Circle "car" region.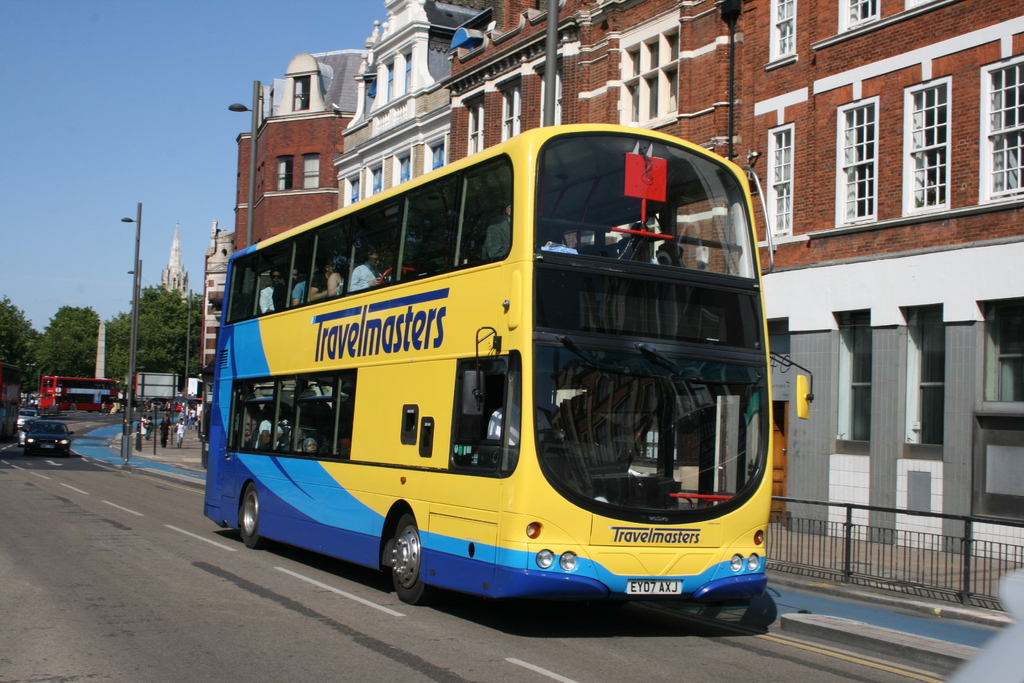
Region: x1=21, y1=418, x2=76, y2=456.
